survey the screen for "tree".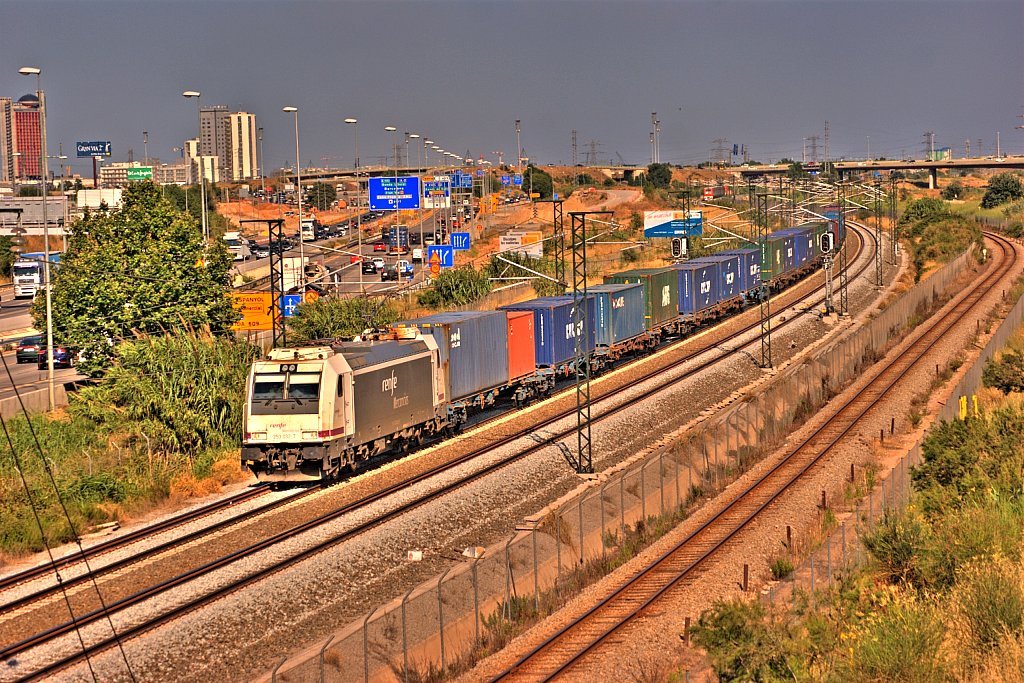
Survey found: x1=414, y1=264, x2=493, y2=307.
